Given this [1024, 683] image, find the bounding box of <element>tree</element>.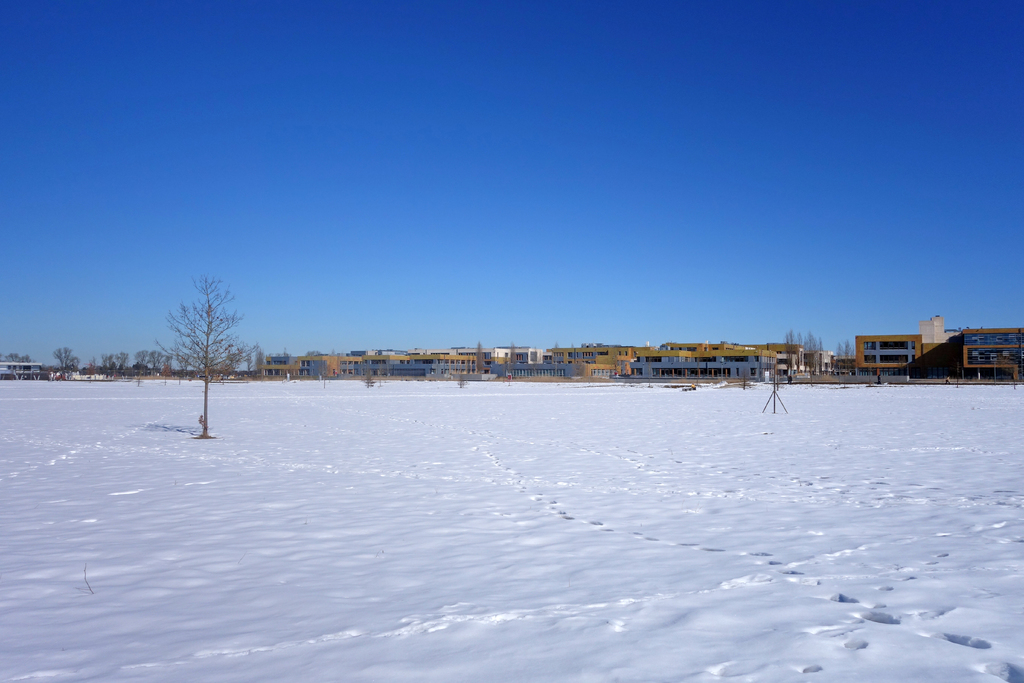
269:350:294:378.
